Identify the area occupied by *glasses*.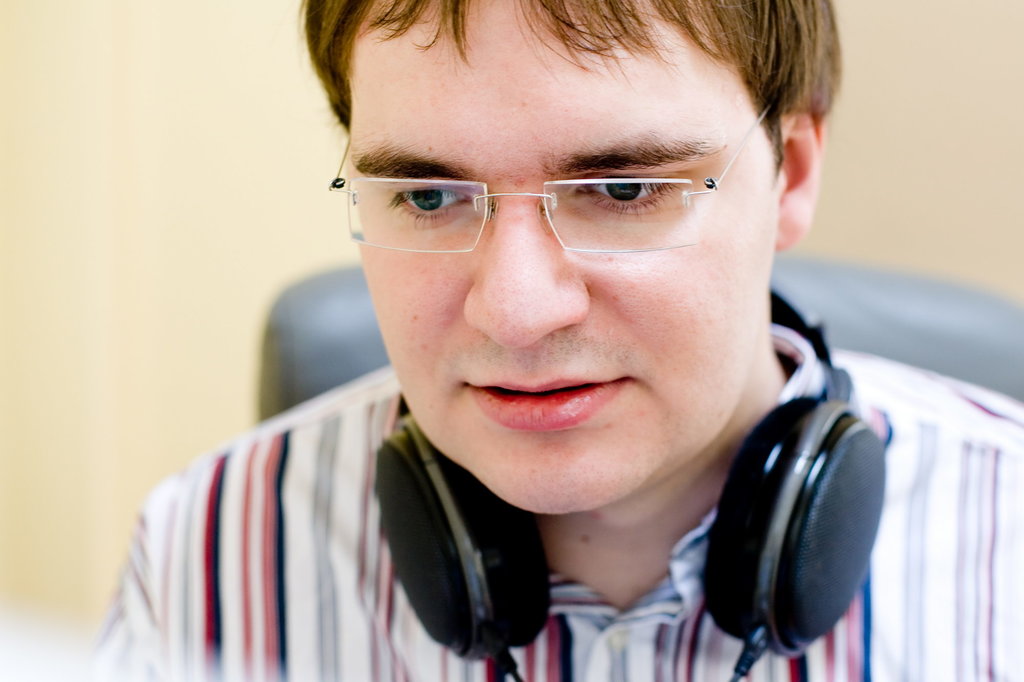
Area: [x1=323, y1=106, x2=781, y2=258].
